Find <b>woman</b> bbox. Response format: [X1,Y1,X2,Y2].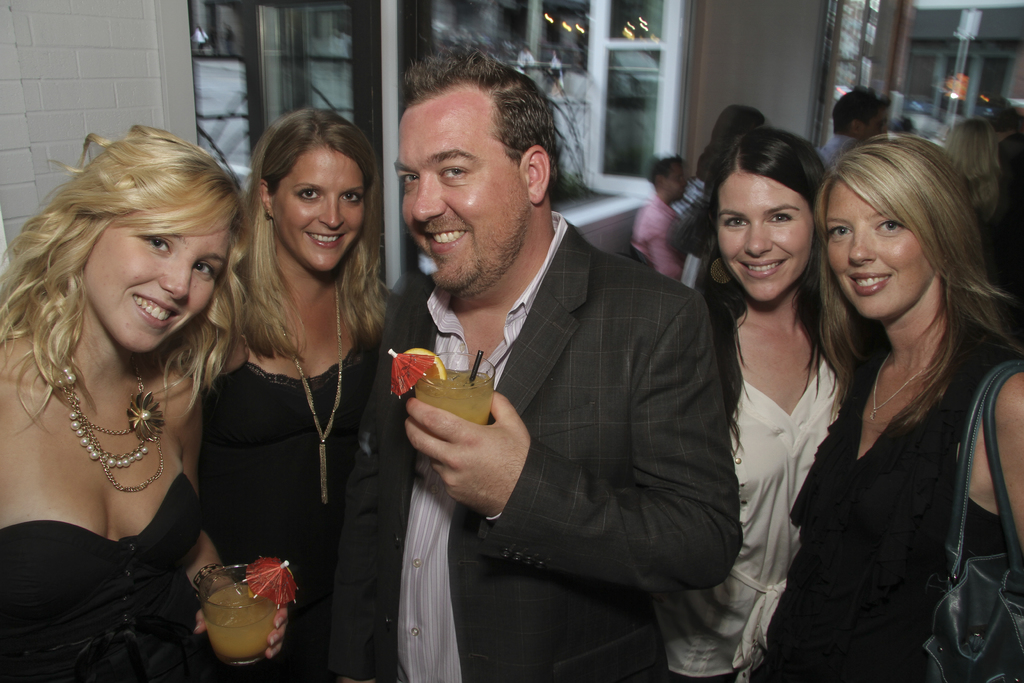
[188,127,394,643].
